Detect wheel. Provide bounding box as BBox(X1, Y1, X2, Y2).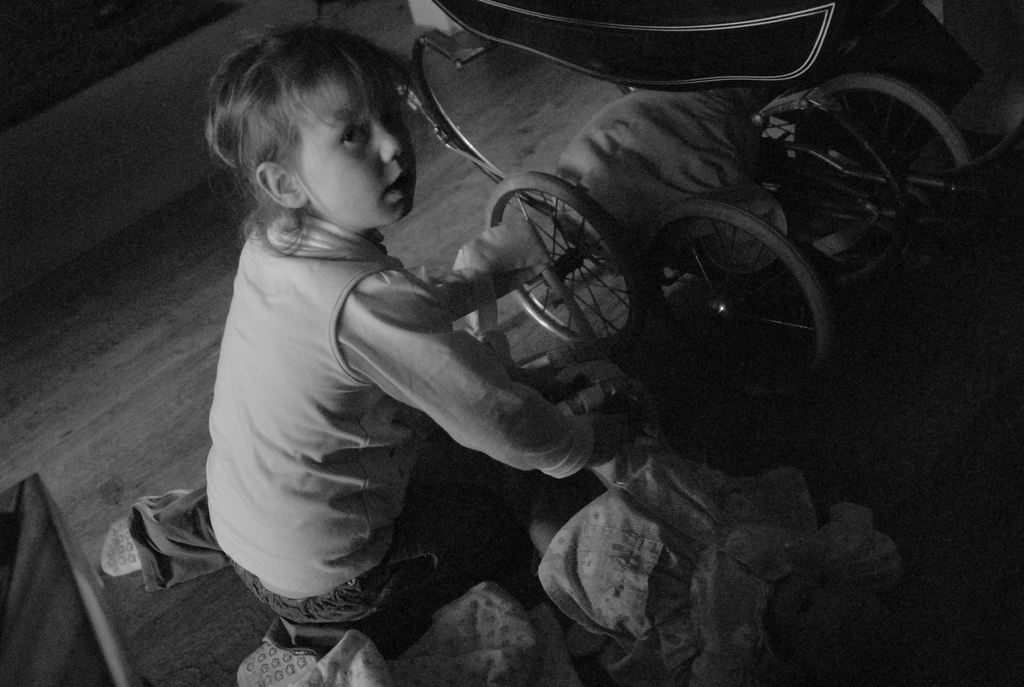
BBox(786, 78, 966, 205).
